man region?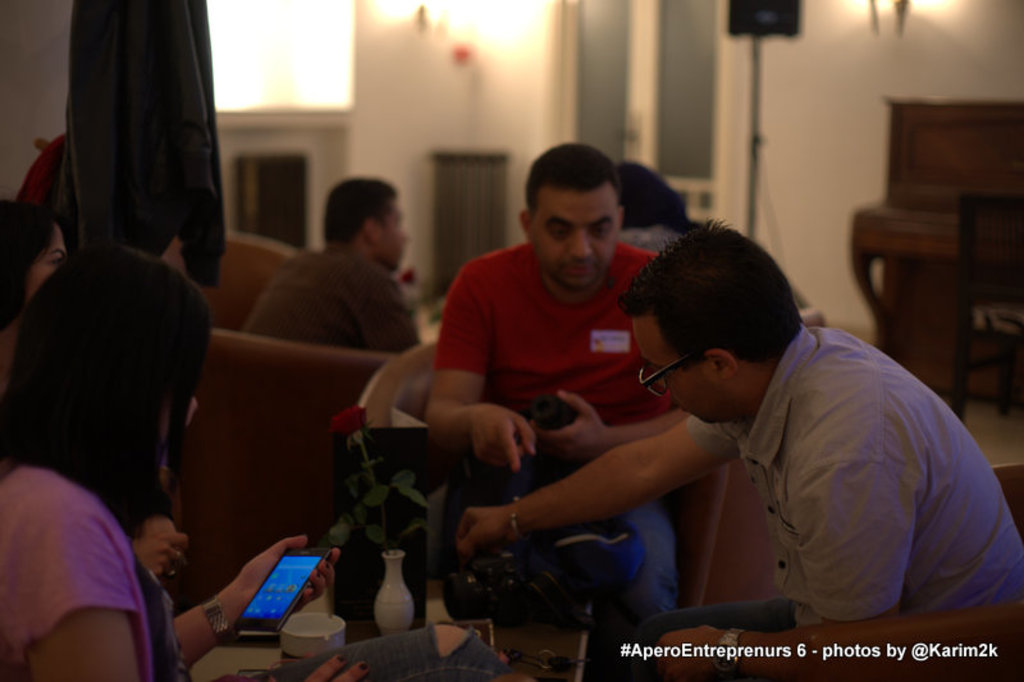
[422,136,676,678]
